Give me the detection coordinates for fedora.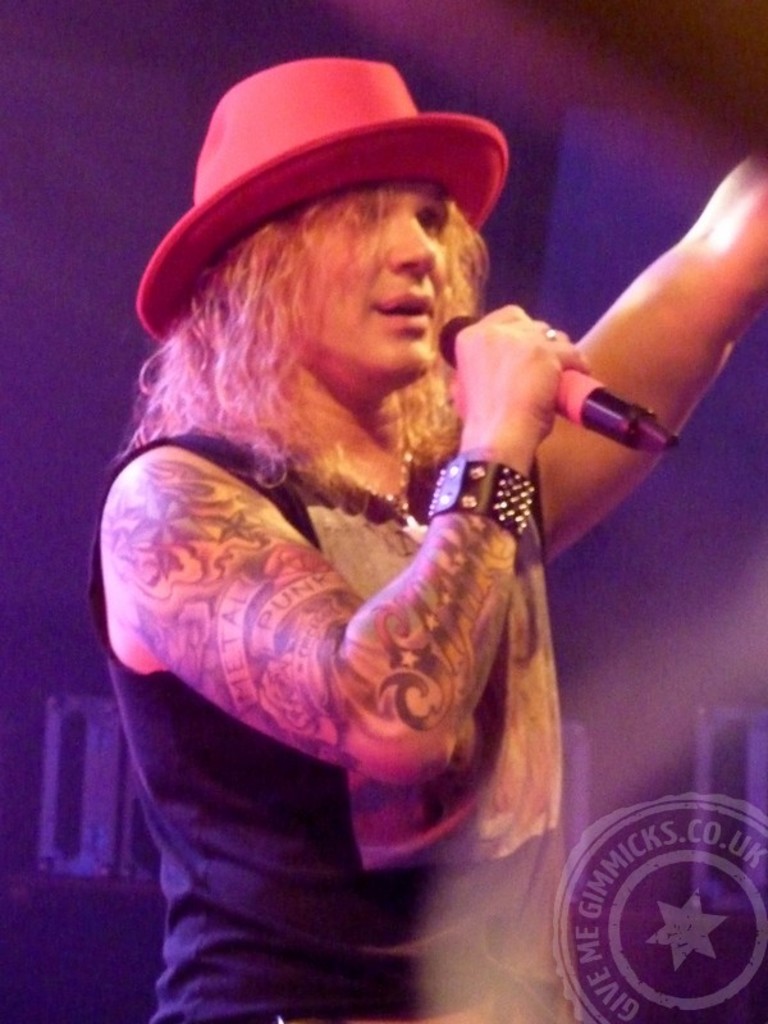
bbox(129, 60, 509, 347).
